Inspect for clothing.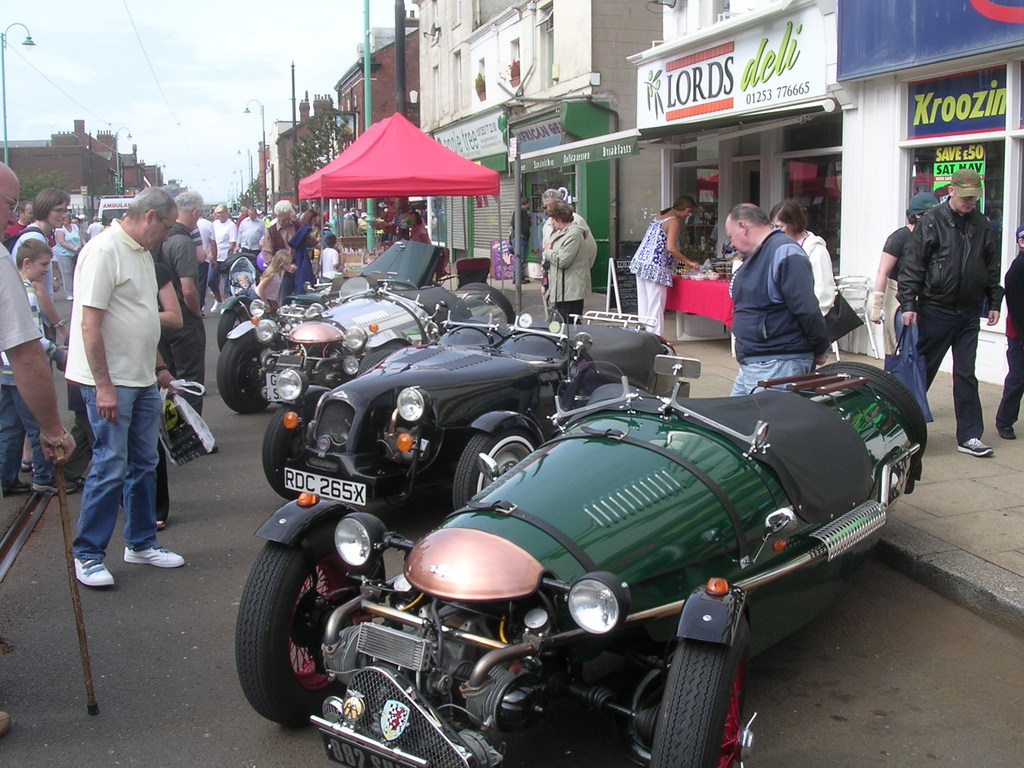
Inspection: [x1=315, y1=249, x2=342, y2=289].
